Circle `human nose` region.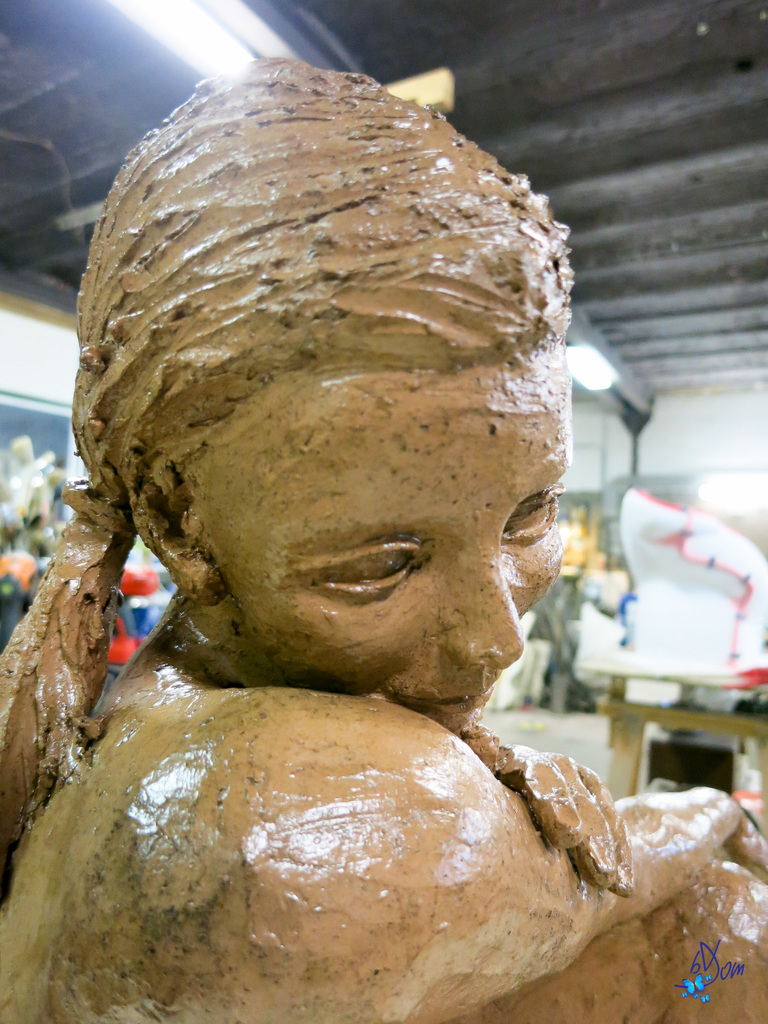
Region: region(448, 545, 523, 669).
